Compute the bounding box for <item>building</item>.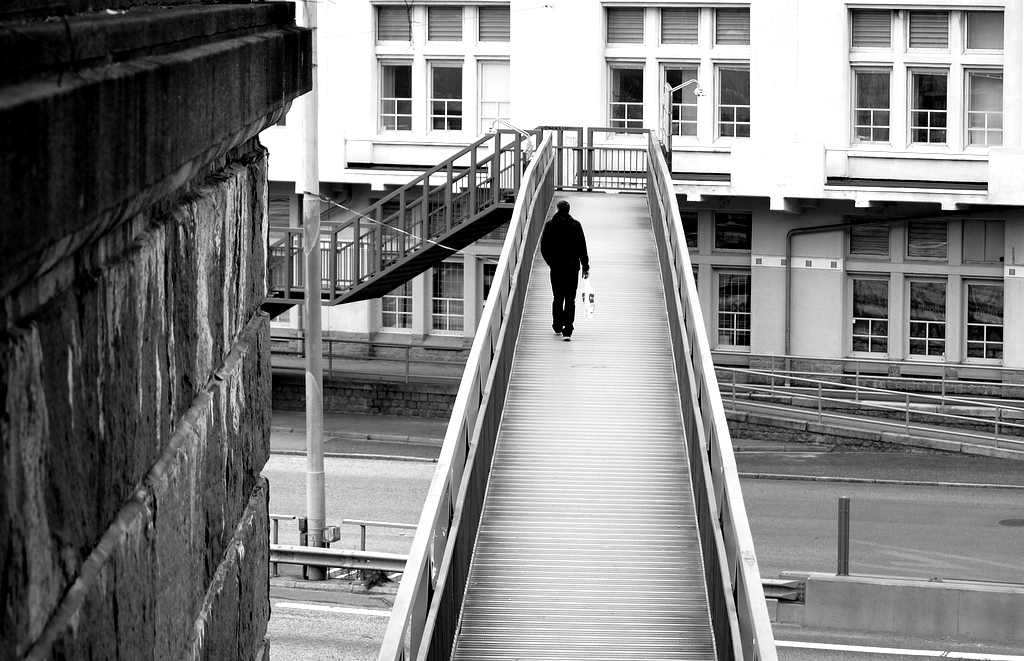
260/0/1023/477.
